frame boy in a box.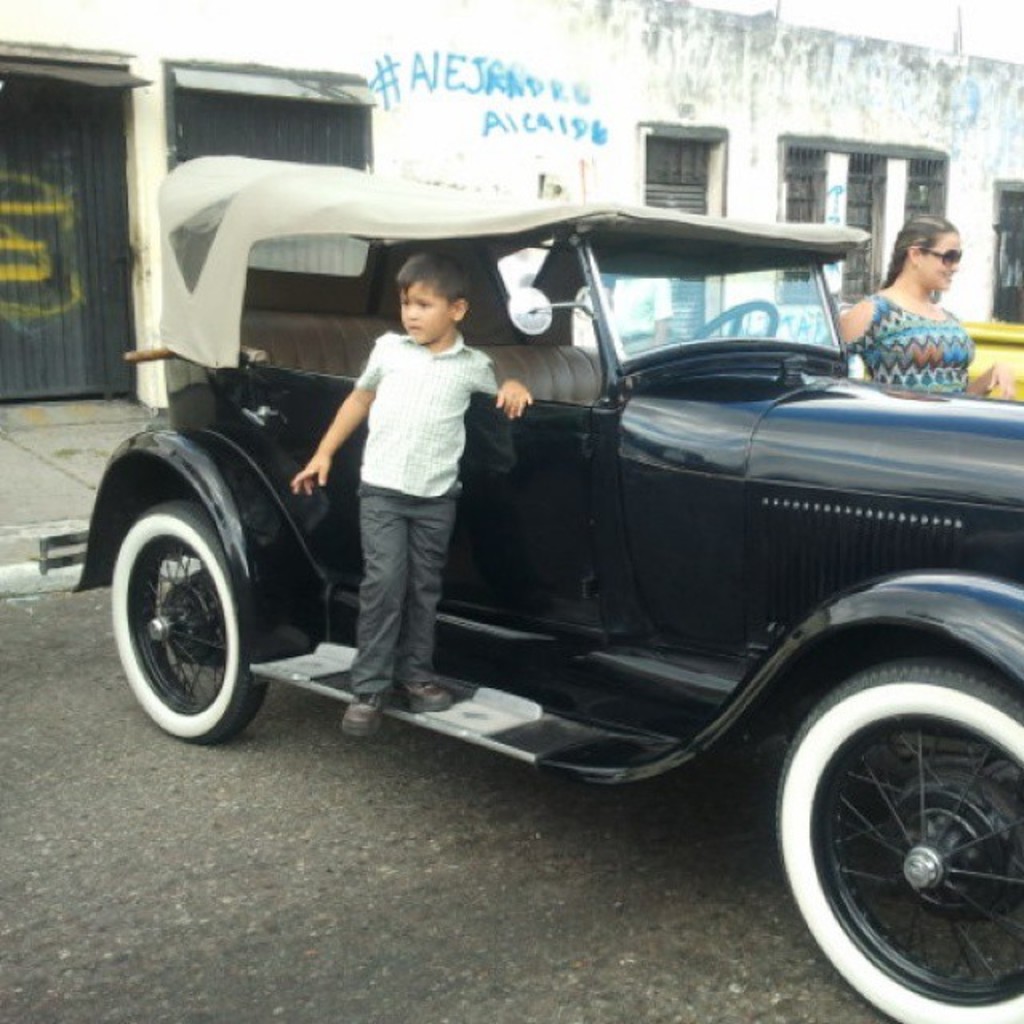
[288, 251, 539, 736].
